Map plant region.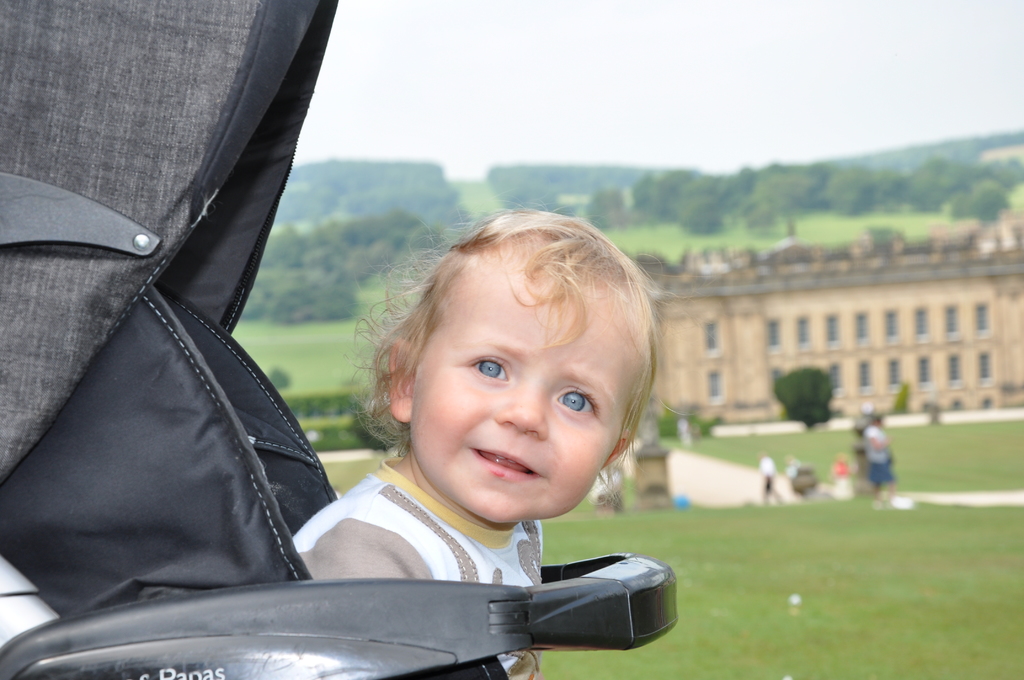
Mapped to {"x1": 888, "y1": 384, "x2": 910, "y2": 413}.
